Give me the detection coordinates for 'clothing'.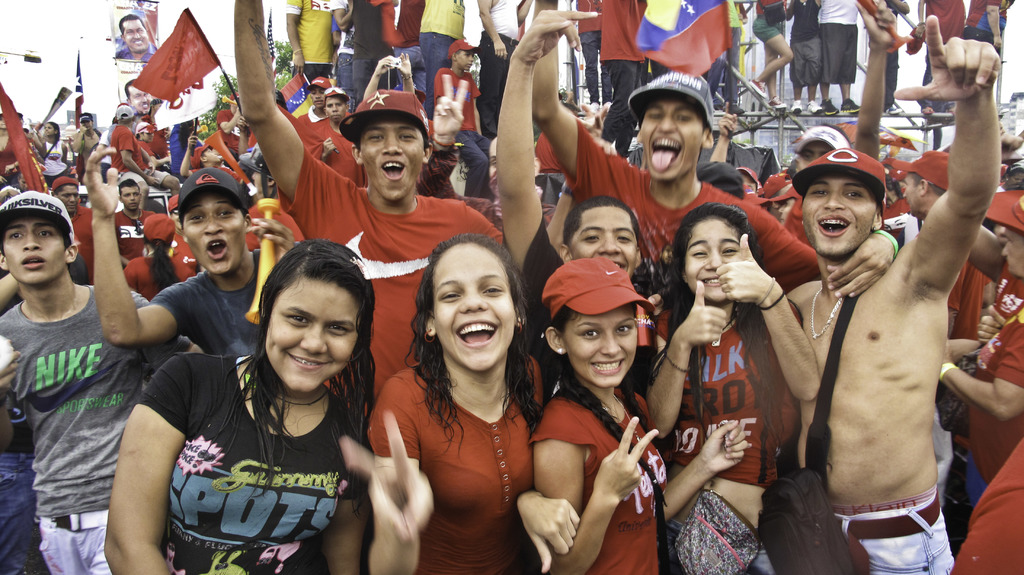
824/484/951/574.
